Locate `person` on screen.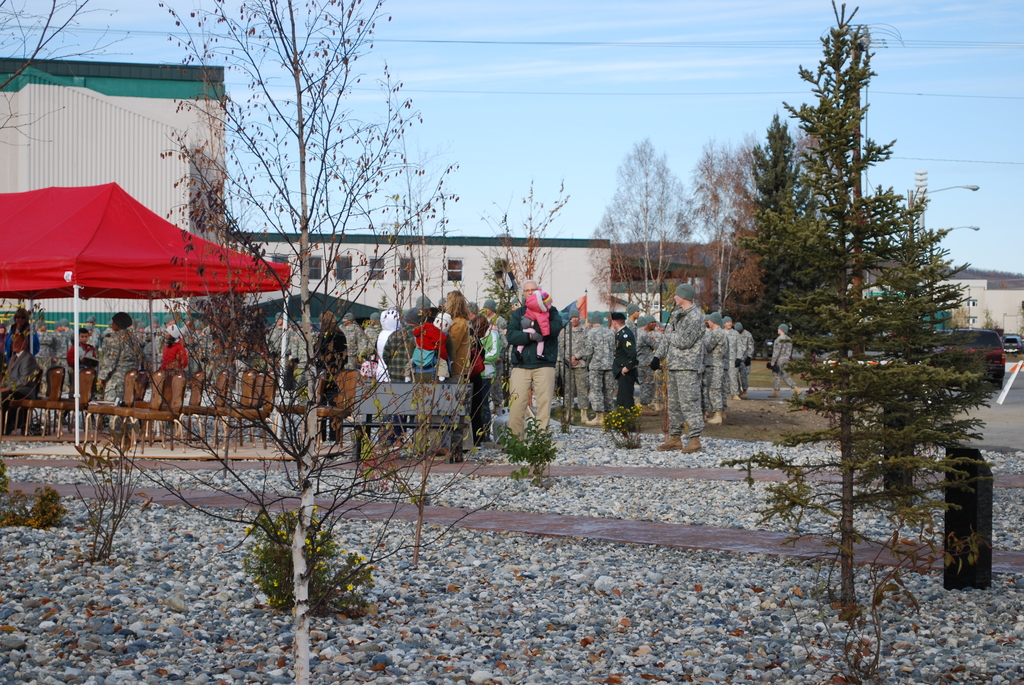
On screen at x1=718 y1=315 x2=742 y2=397.
